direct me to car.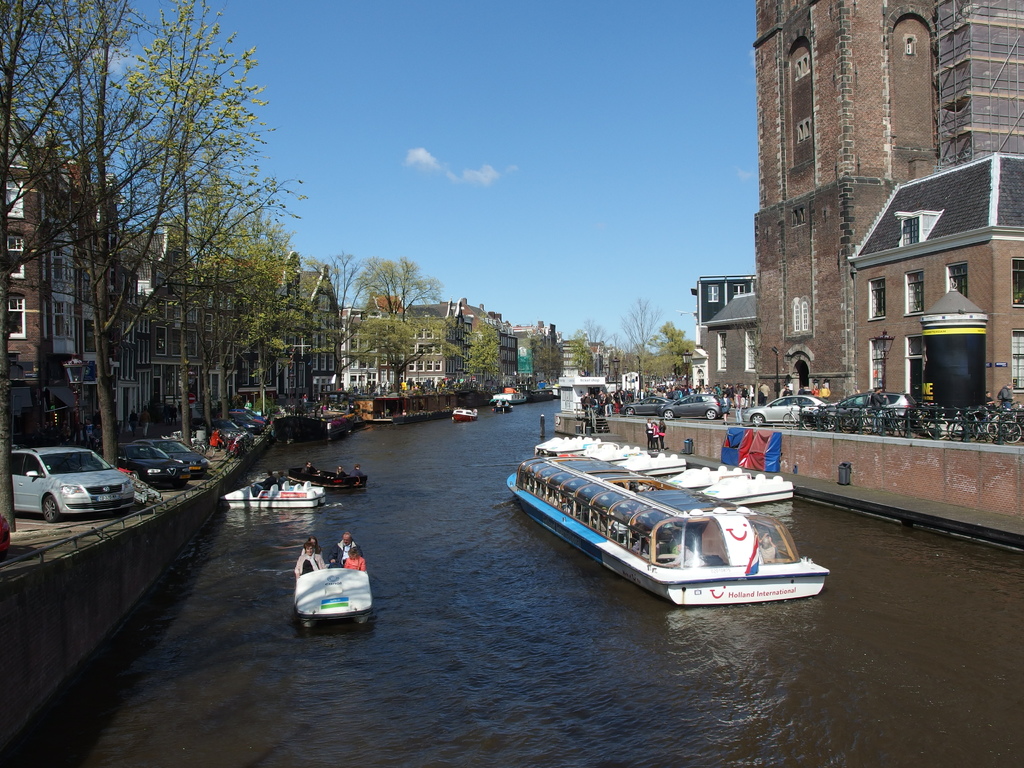
Direction: (left=827, top=390, right=911, bottom=413).
